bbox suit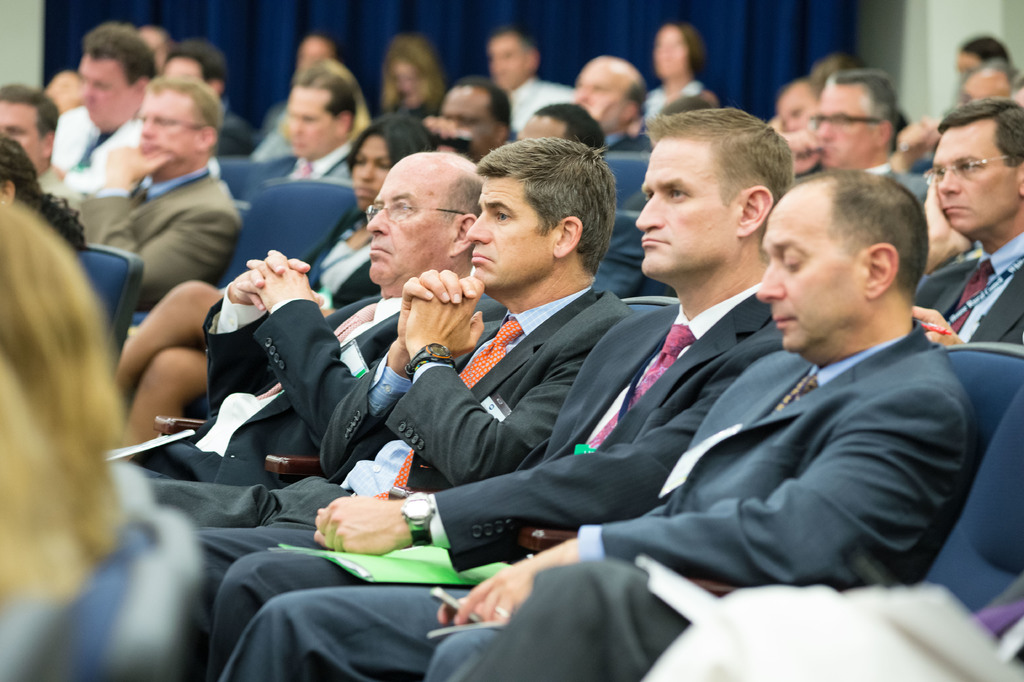
crop(294, 194, 381, 314)
